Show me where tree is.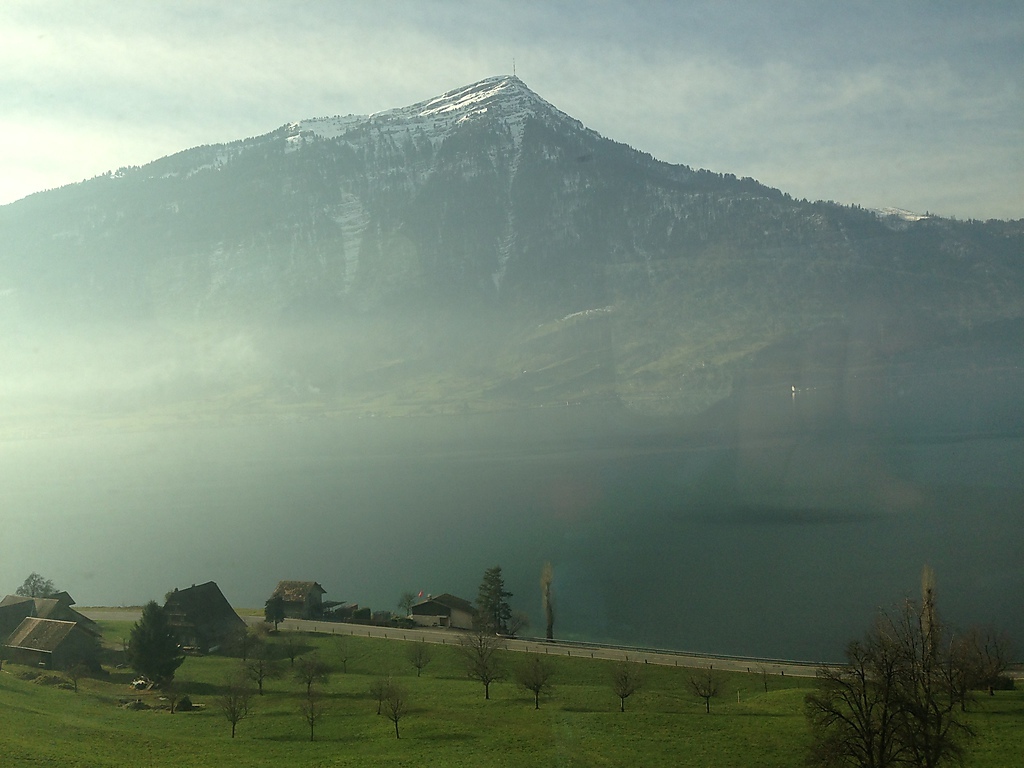
tree is at [406,637,434,680].
